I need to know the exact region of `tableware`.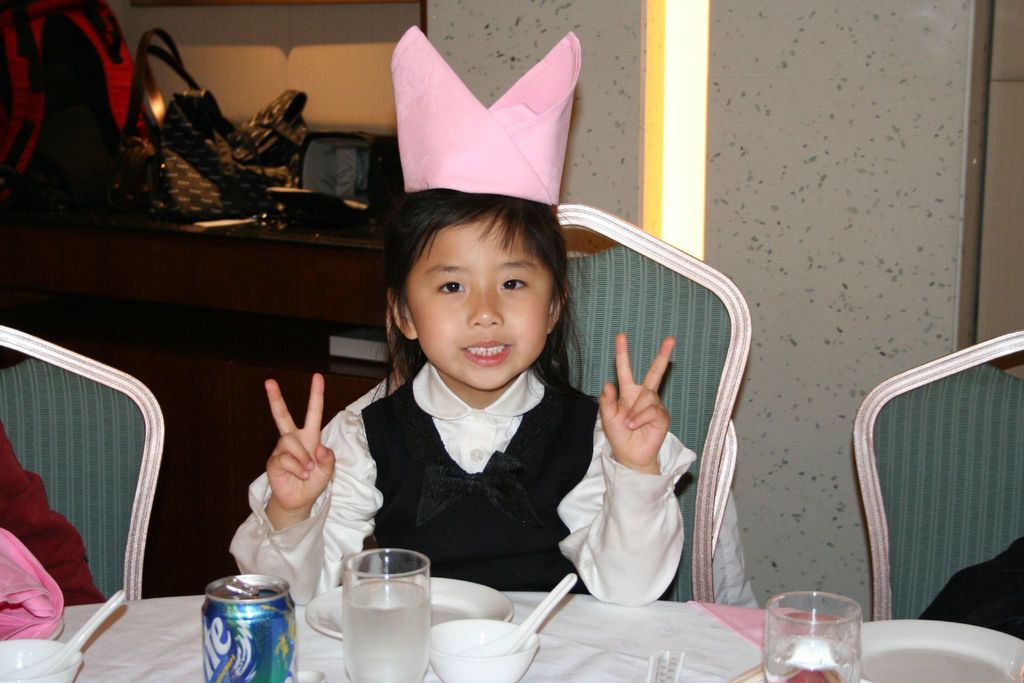
Region: (left=303, top=572, right=515, bottom=642).
